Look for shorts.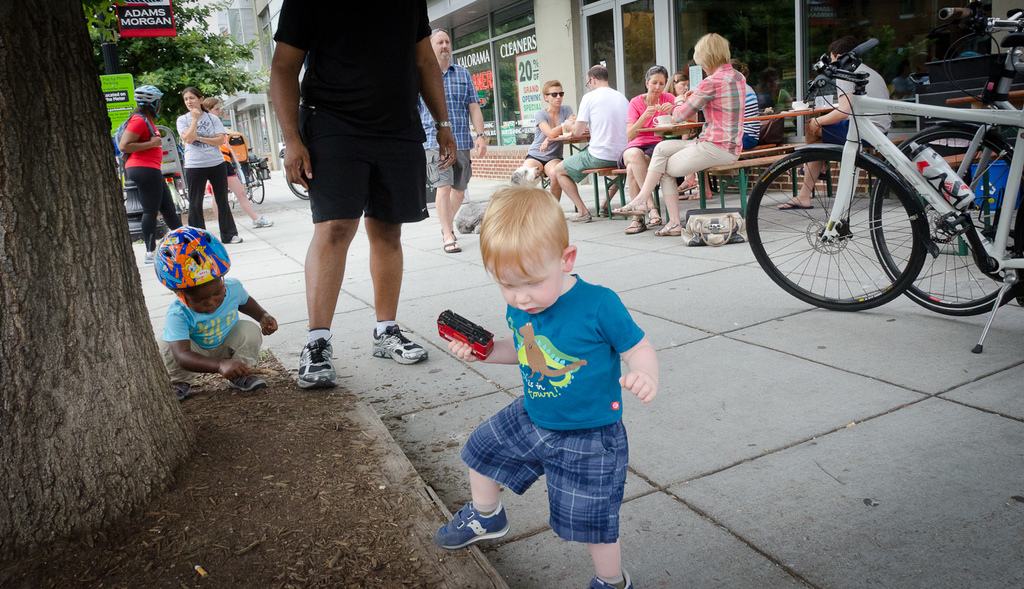
Found: box=[459, 421, 634, 540].
